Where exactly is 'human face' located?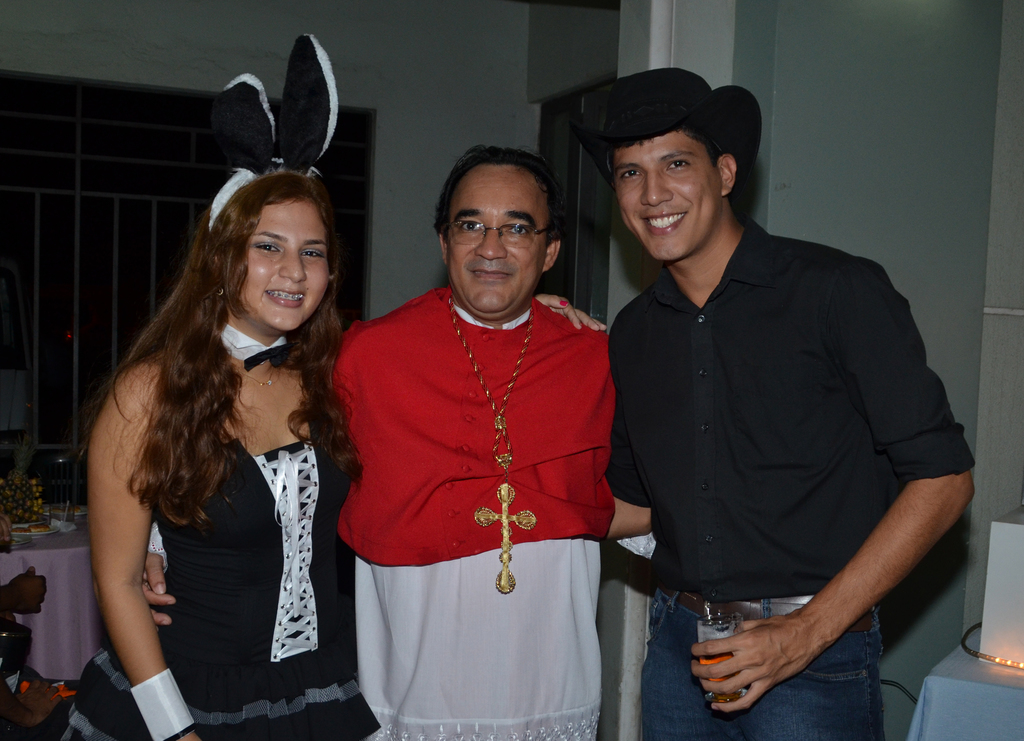
Its bounding box is Rect(241, 197, 333, 333).
